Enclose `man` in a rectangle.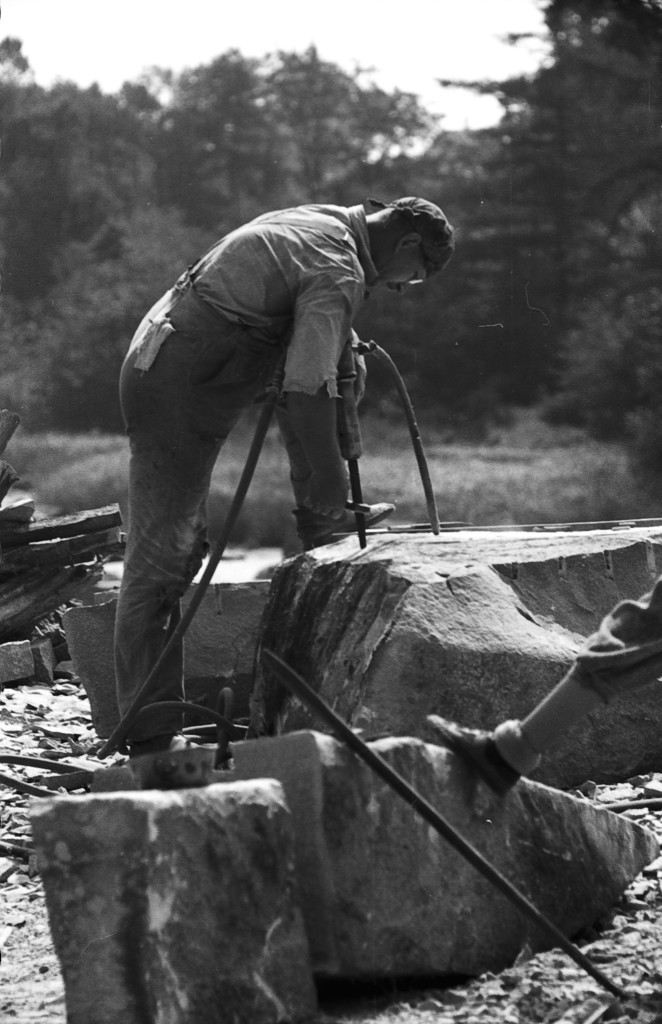
bbox=(129, 200, 454, 749).
